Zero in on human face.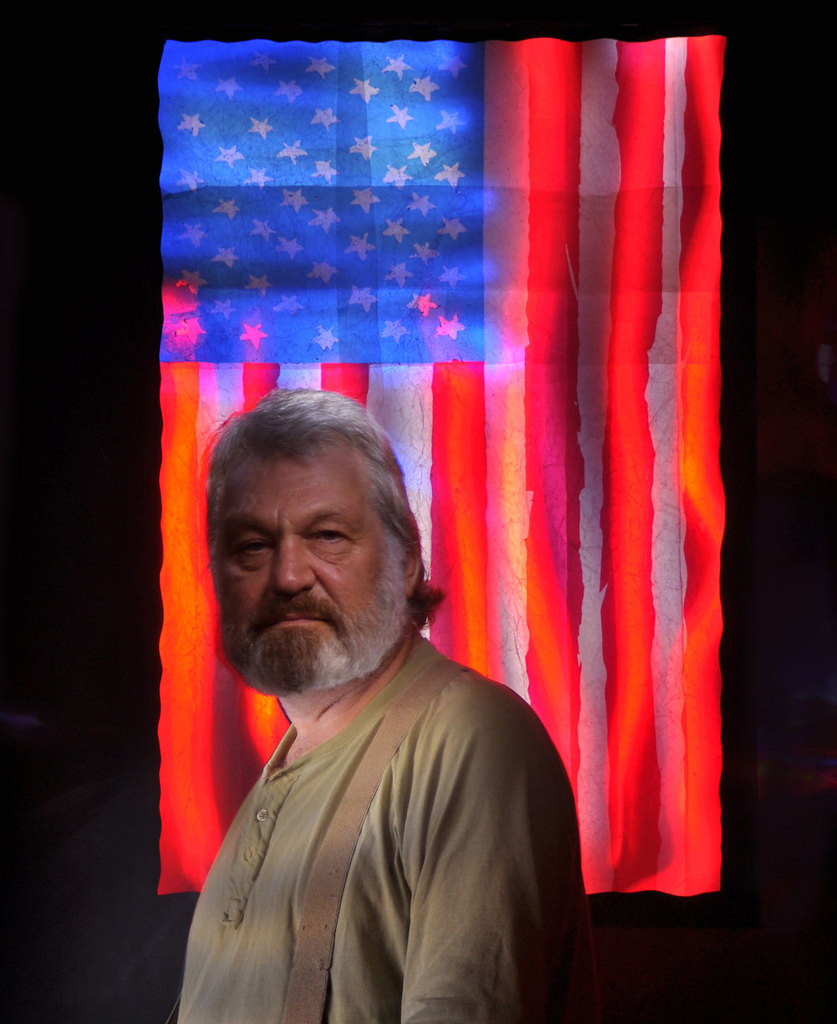
Zeroed in: x1=223 y1=453 x2=398 y2=667.
